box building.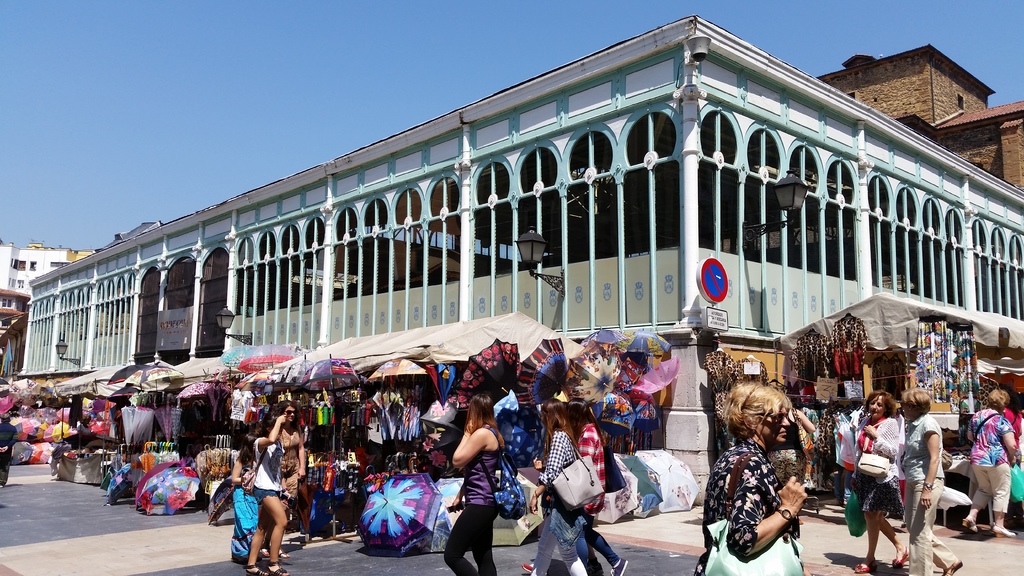
<box>17,11,1023,376</box>.
